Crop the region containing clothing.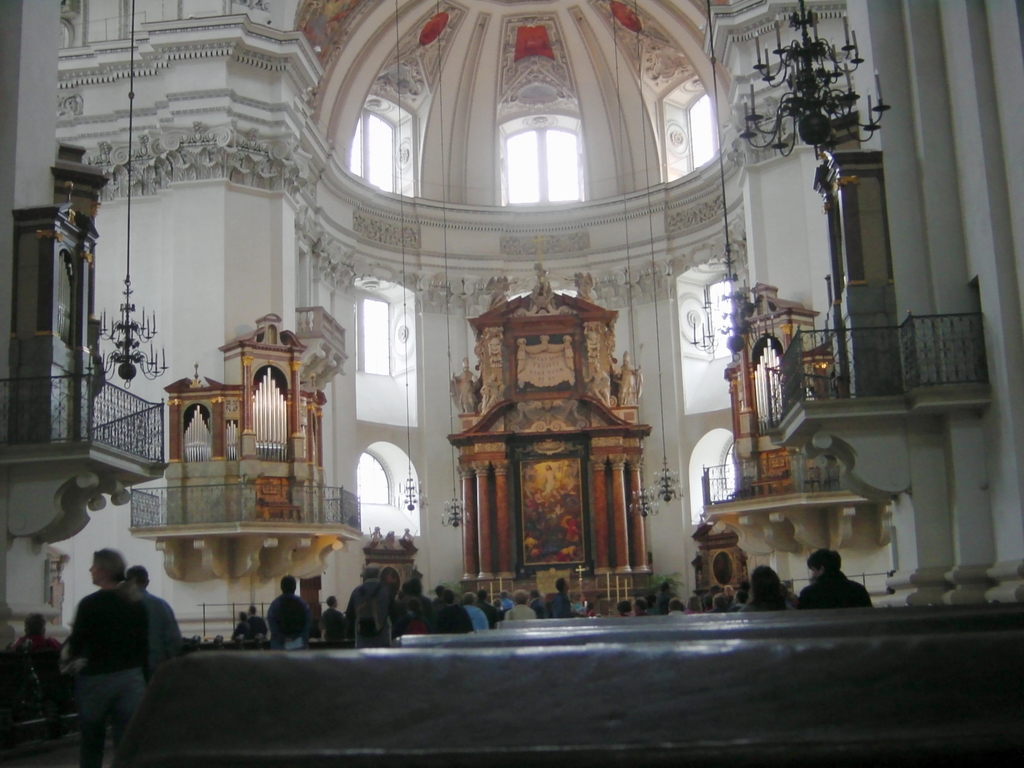
Crop region: [68,589,145,765].
